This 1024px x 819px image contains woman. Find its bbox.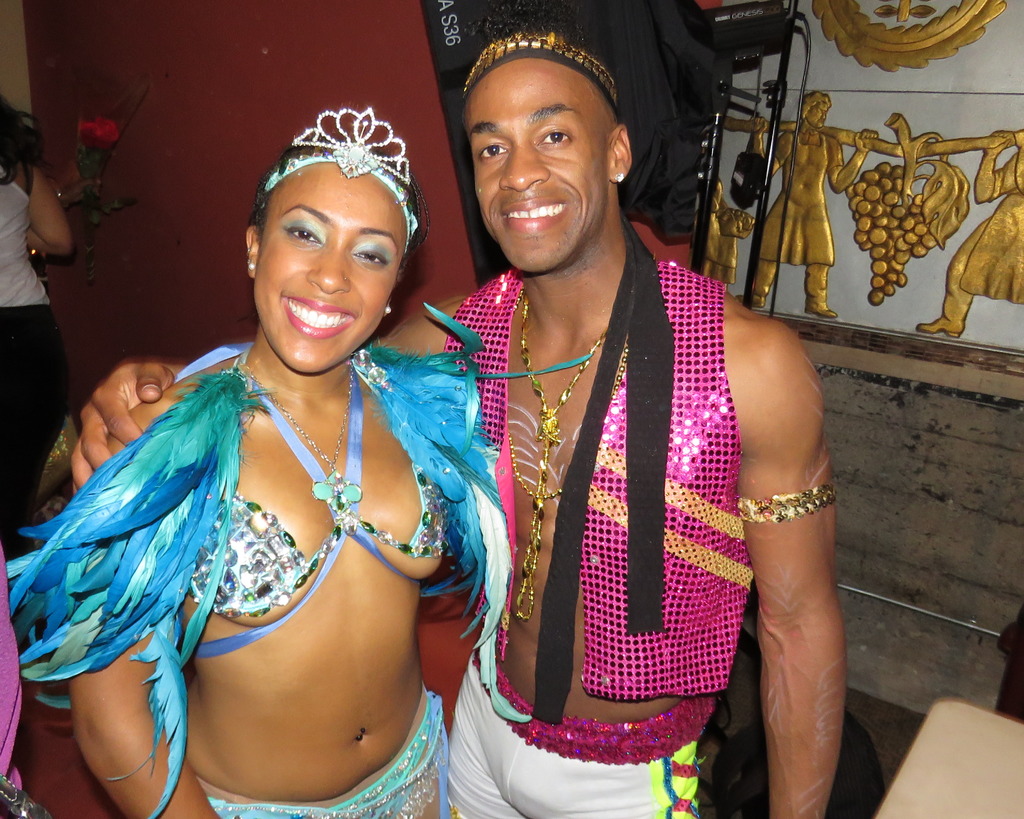
bbox(17, 94, 499, 818).
